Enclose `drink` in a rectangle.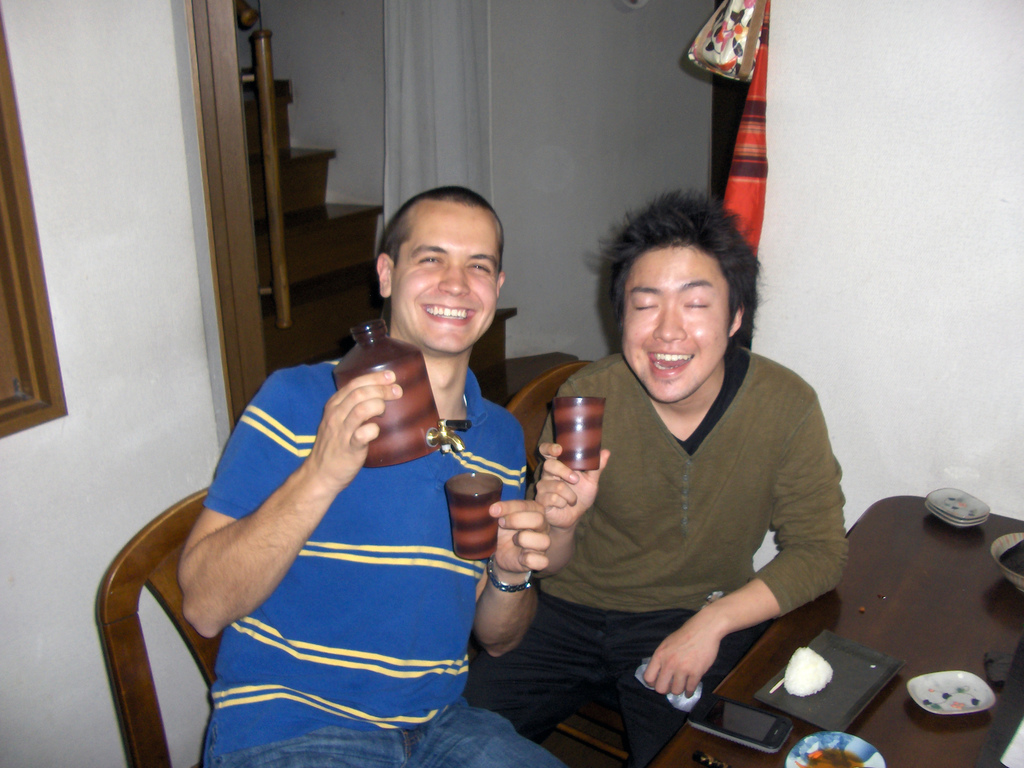
detection(551, 364, 609, 517).
